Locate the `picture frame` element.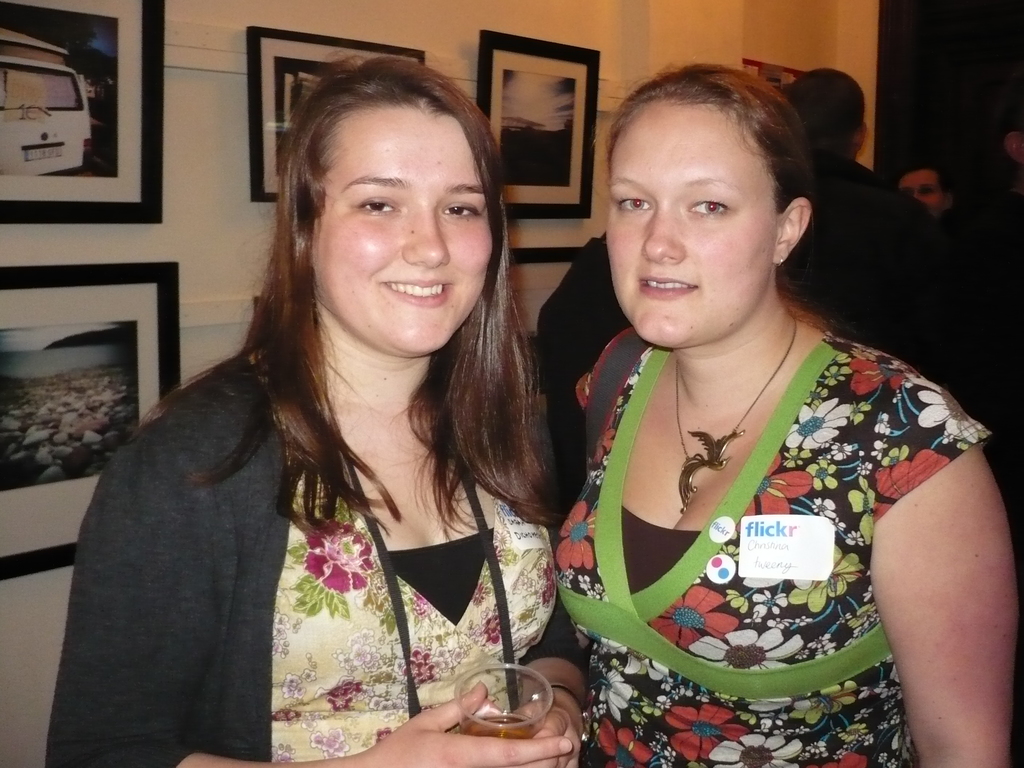
Element bbox: [x1=0, y1=0, x2=162, y2=224].
